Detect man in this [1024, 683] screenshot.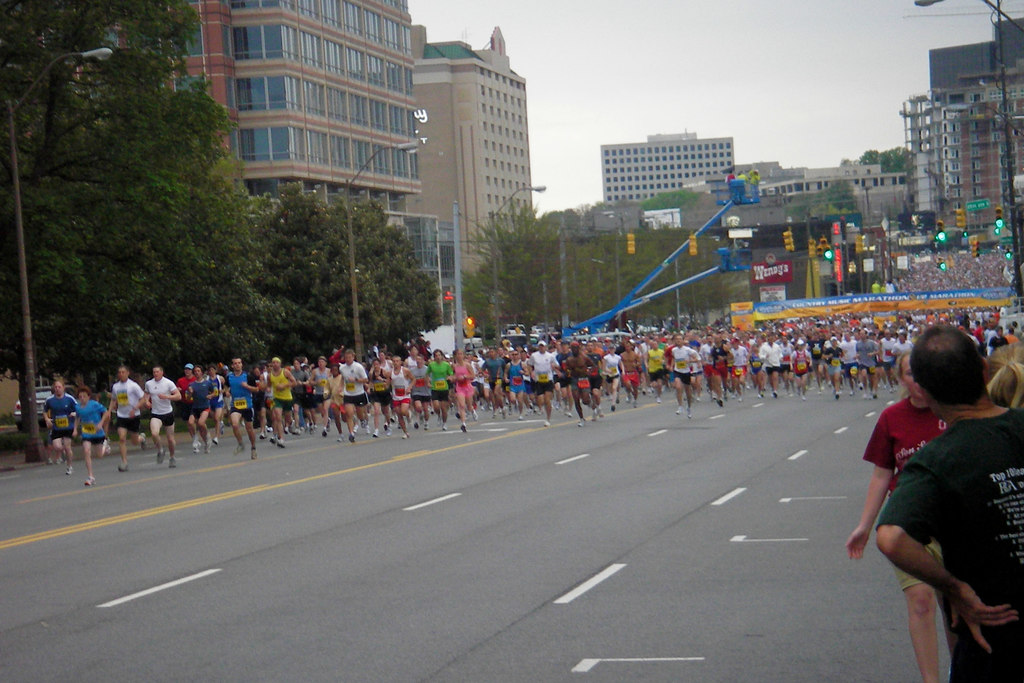
Detection: locate(42, 381, 81, 472).
